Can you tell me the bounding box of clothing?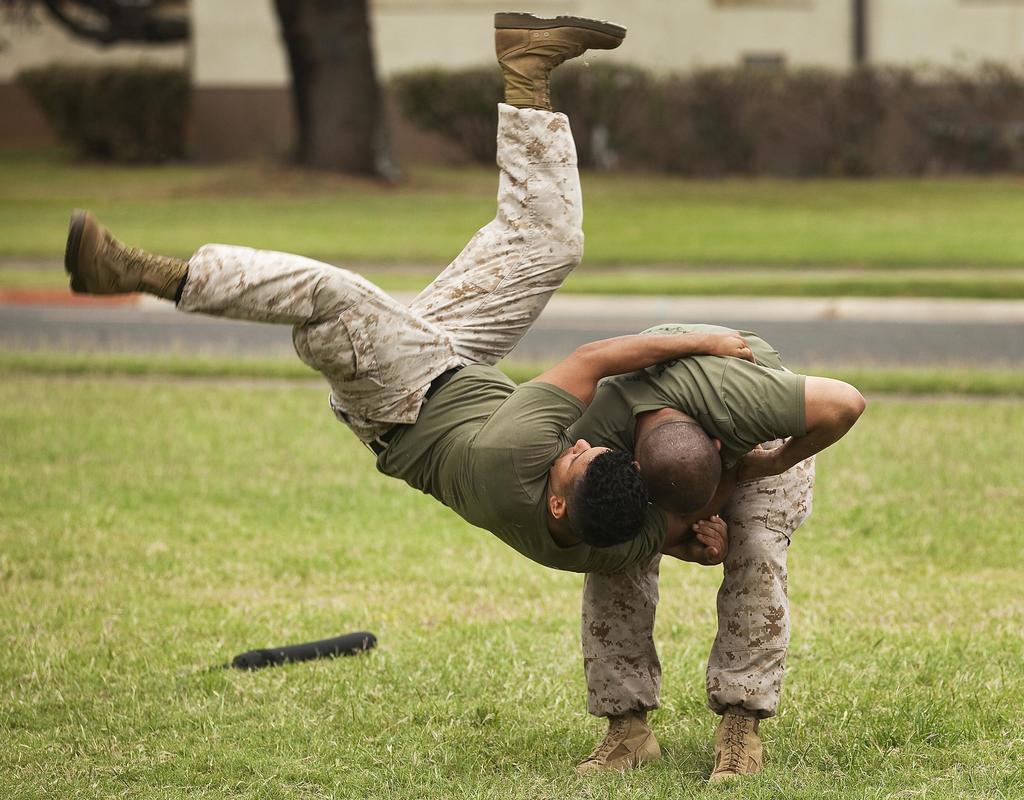
(x1=180, y1=102, x2=673, y2=576).
